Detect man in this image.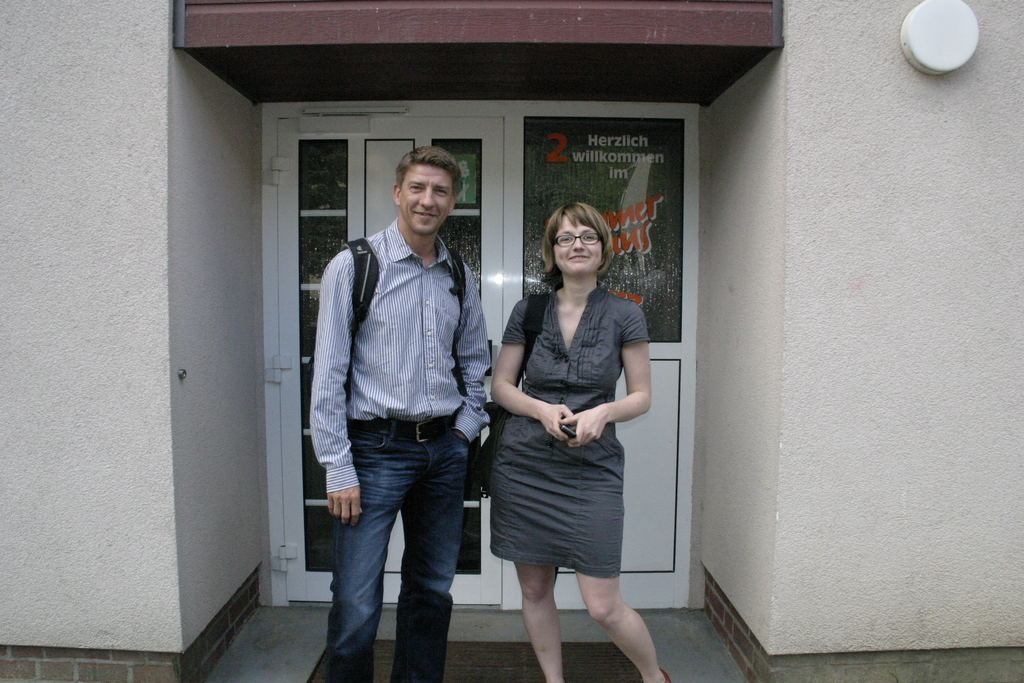
Detection: Rect(307, 145, 491, 682).
